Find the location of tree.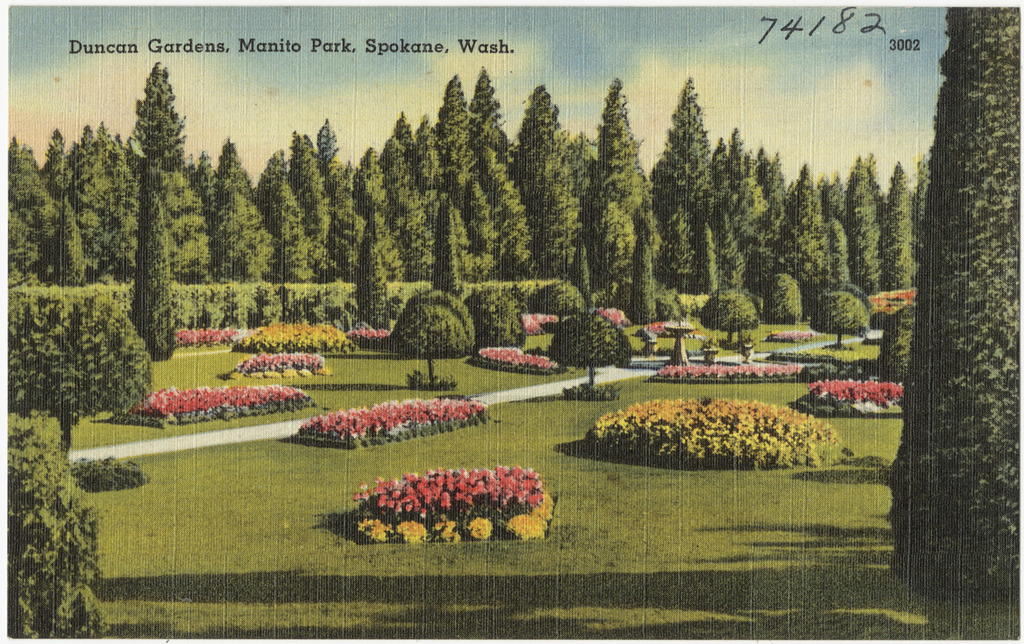
Location: 393, 289, 479, 390.
